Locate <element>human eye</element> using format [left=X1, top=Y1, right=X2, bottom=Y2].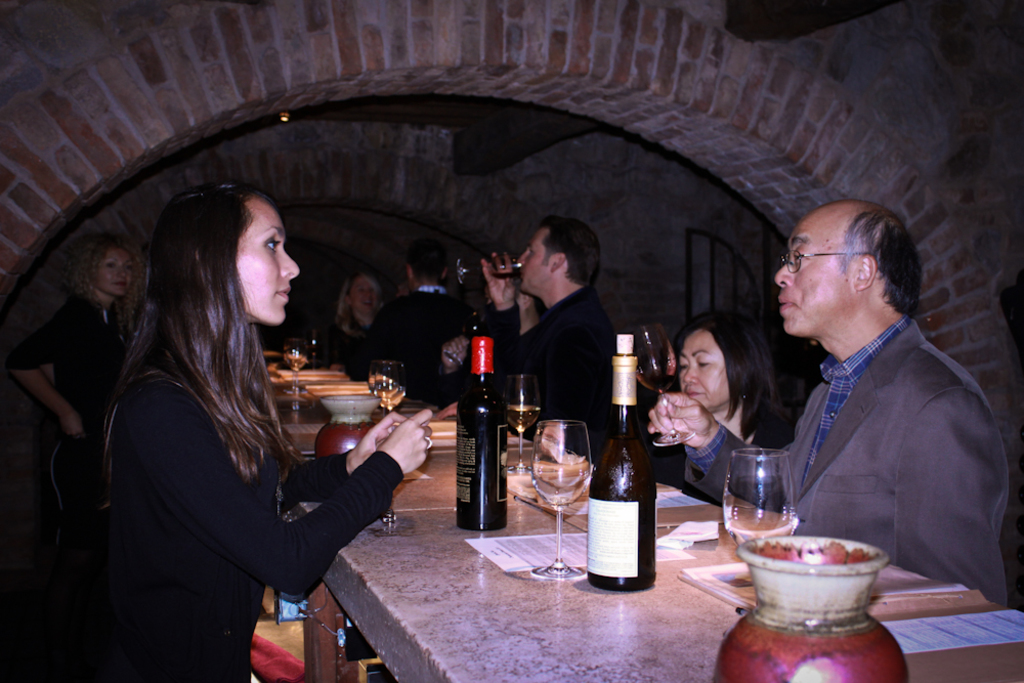
[left=792, top=249, right=809, bottom=264].
